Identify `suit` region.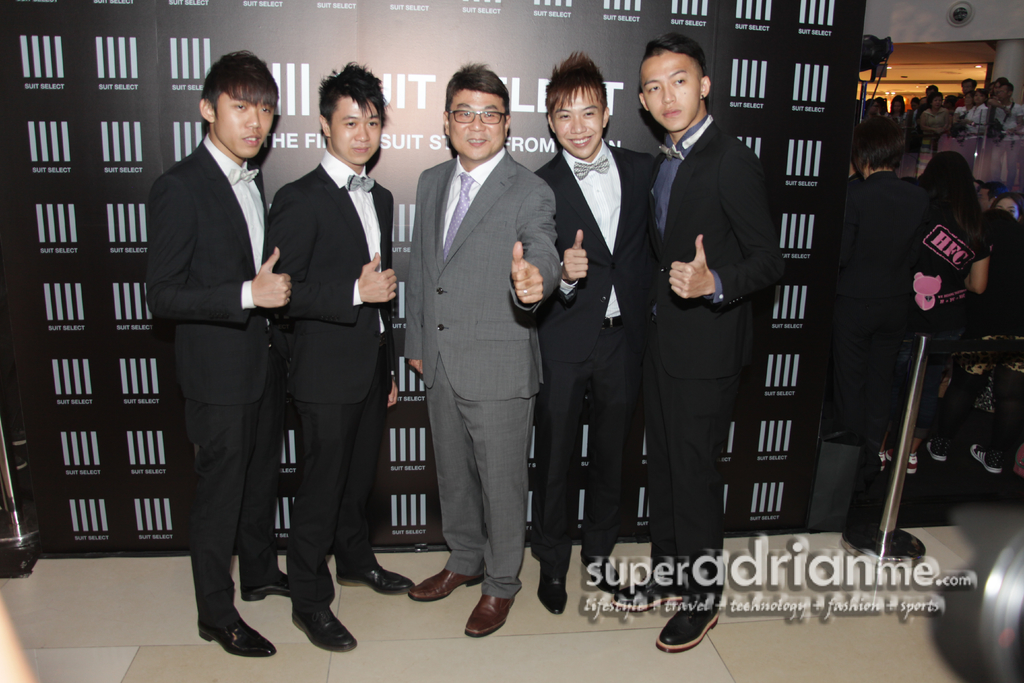
Region: <box>650,115,787,602</box>.
